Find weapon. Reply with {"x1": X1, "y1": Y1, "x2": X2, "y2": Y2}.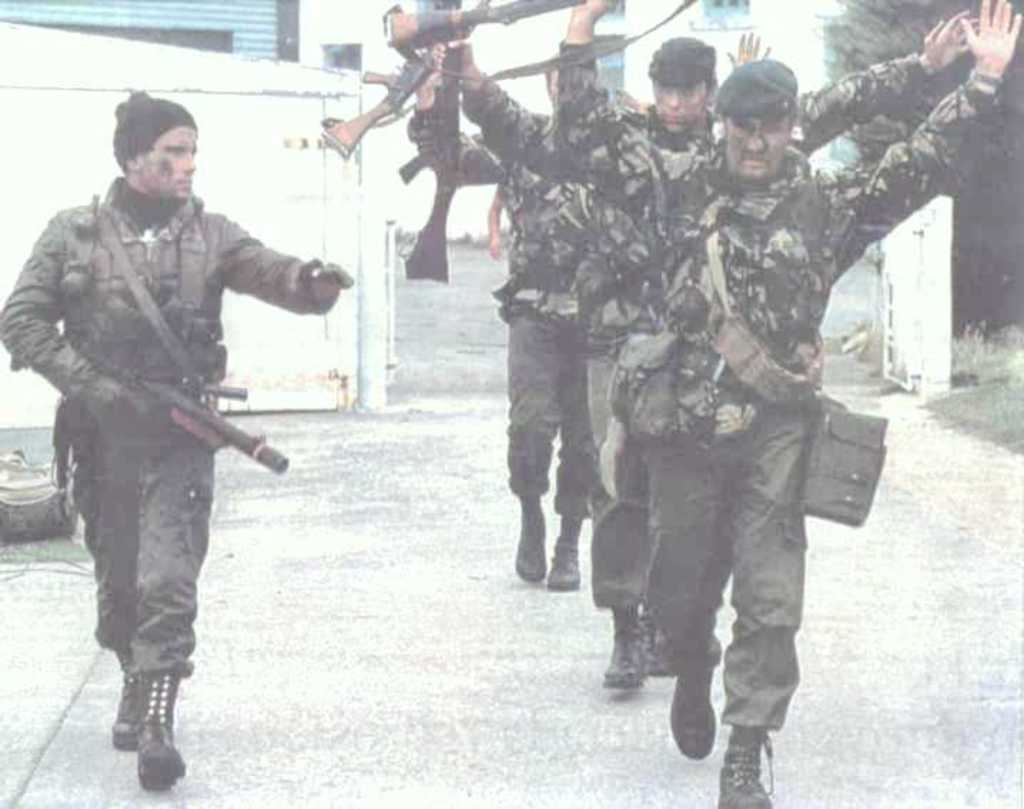
{"x1": 63, "y1": 341, "x2": 287, "y2": 474}.
